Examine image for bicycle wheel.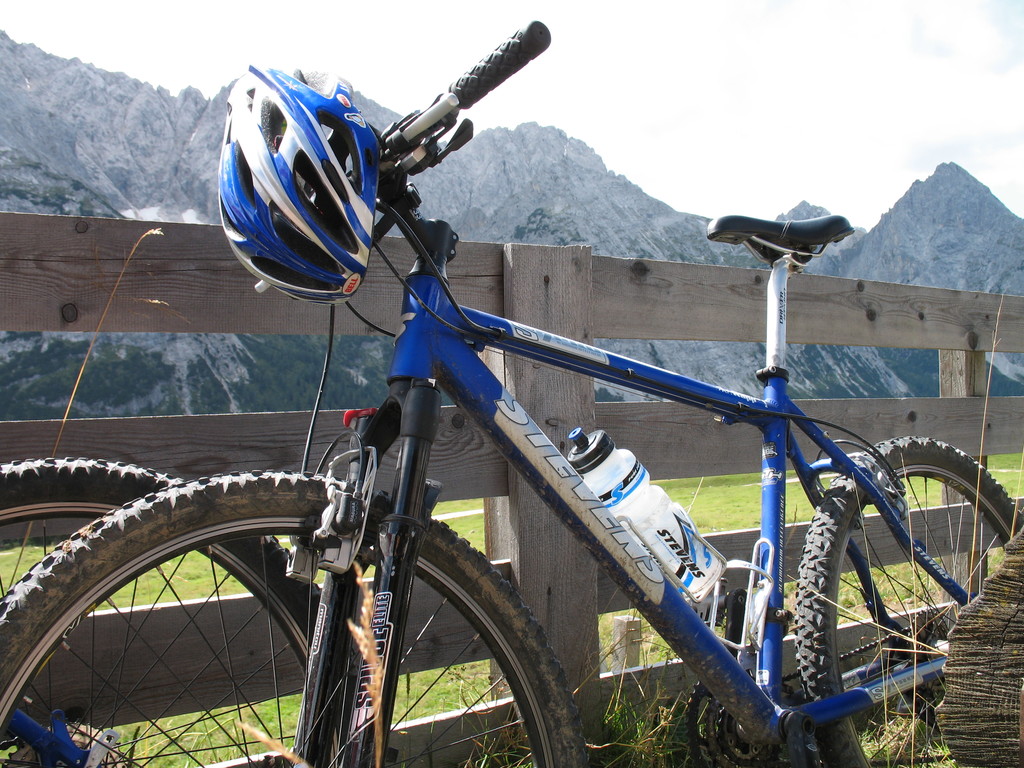
Examination result: [789,436,1023,767].
